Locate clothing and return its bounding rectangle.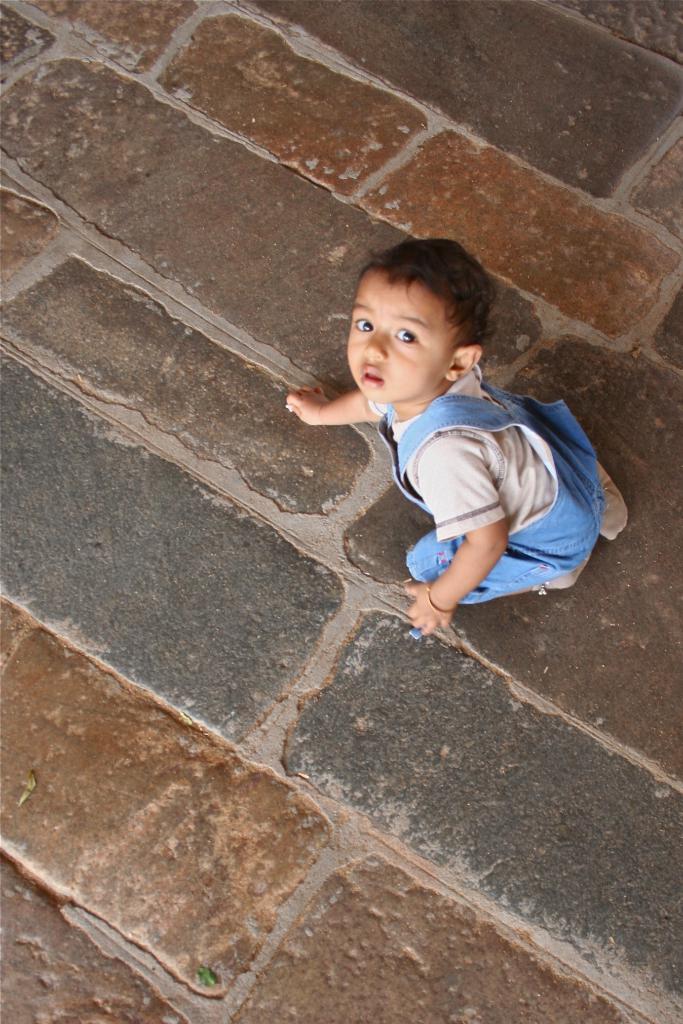
[x1=333, y1=340, x2=605, y2=625].
